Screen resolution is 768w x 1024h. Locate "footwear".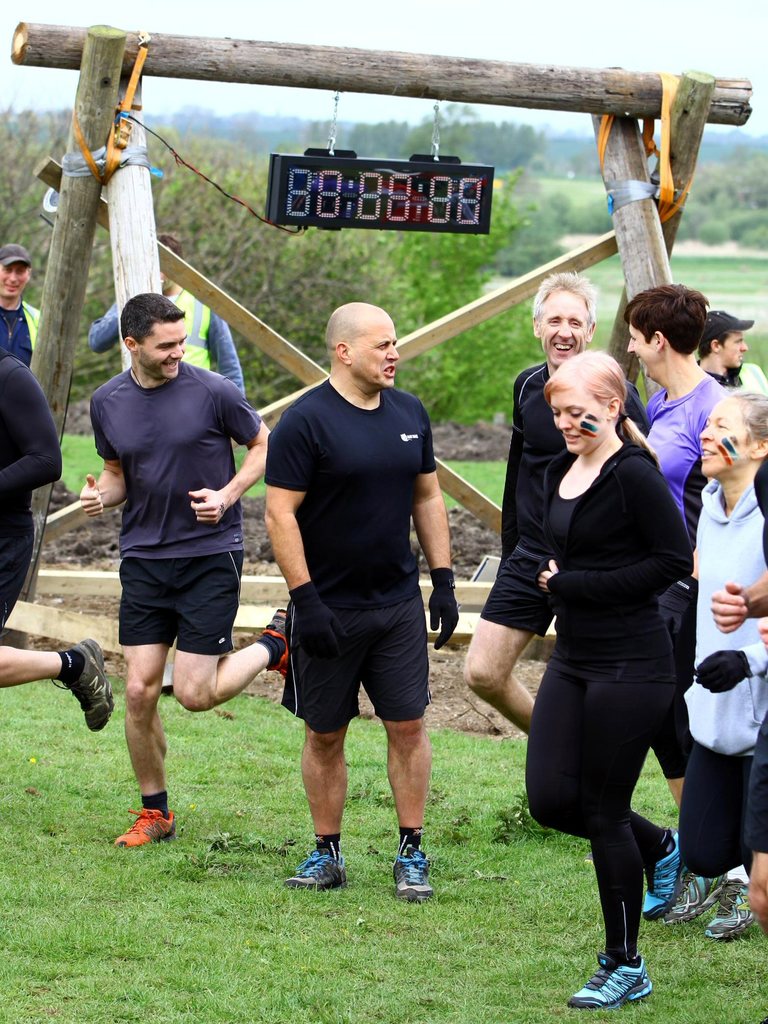
region(284, 835, 341, 892).
